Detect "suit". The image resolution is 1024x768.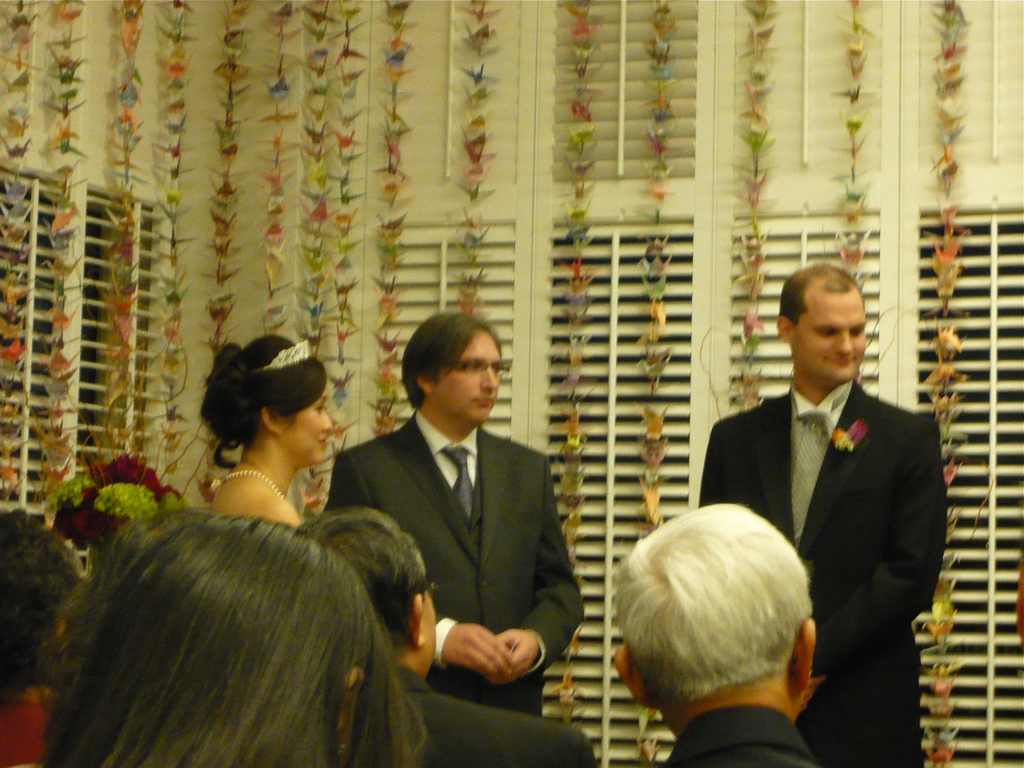
[x1=324, y1=407, x2=586, y2=714].
